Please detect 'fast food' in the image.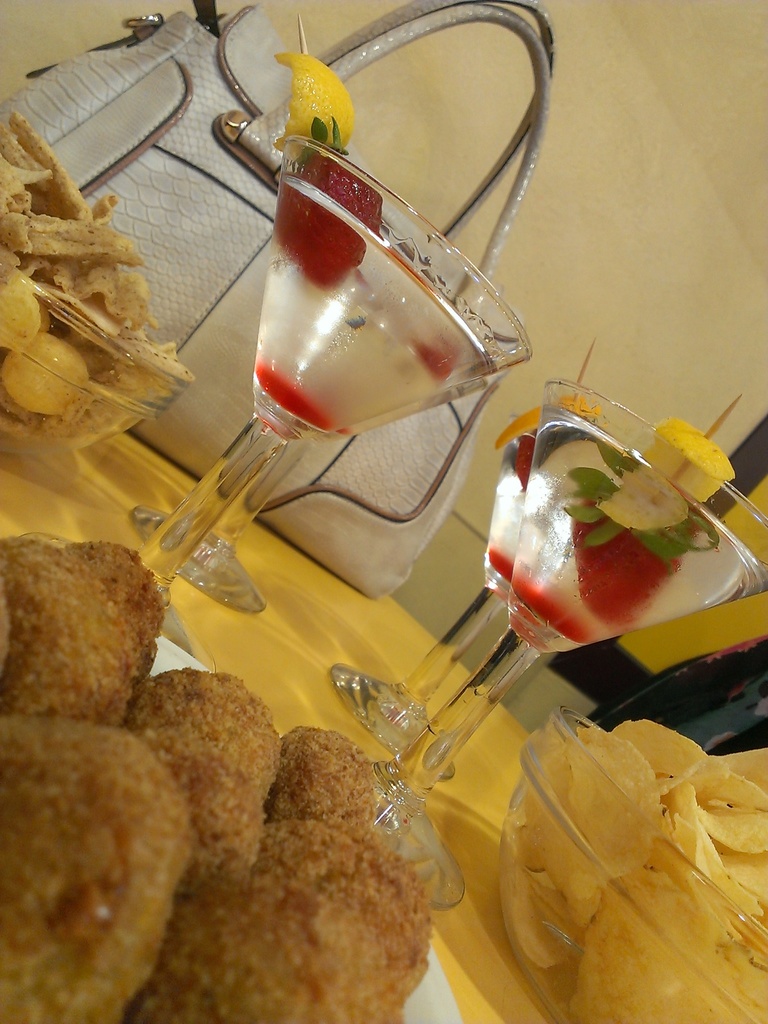
<bbox>0, 539, 138, 721</bbox>.
